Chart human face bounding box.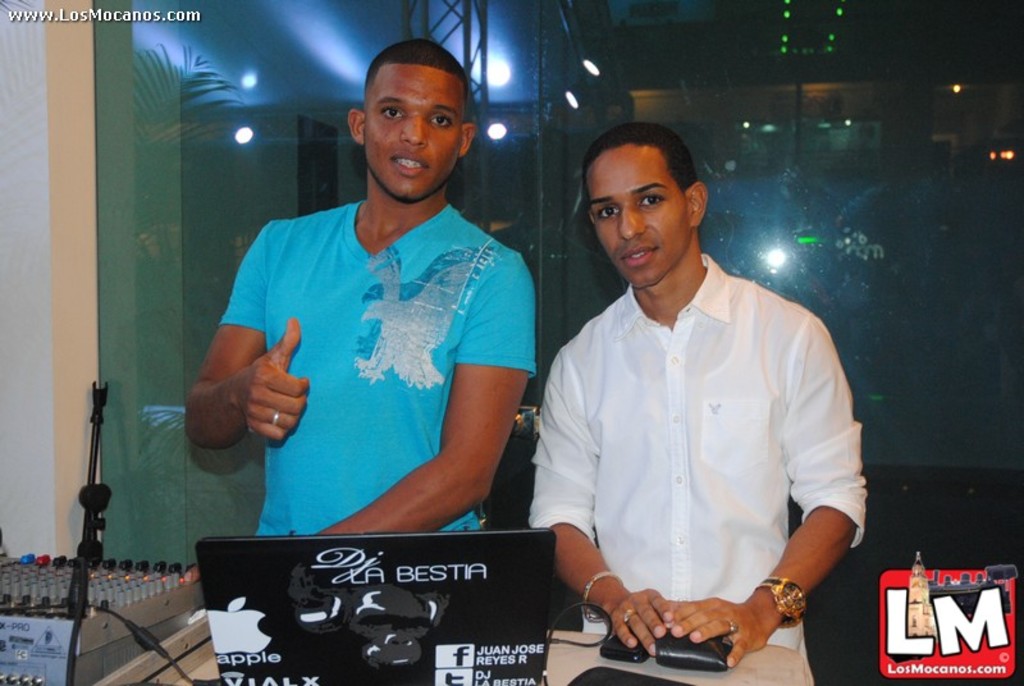
Charted: <box>580,147,694,294</box>.
